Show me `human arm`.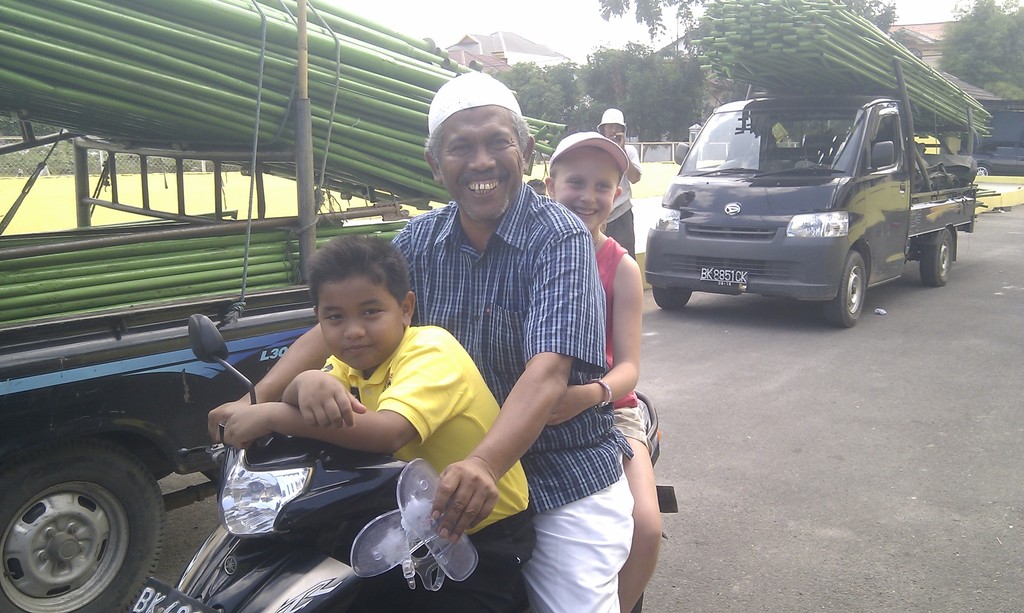
`human arm` is here: bbox(276, 356, 367, 433).
